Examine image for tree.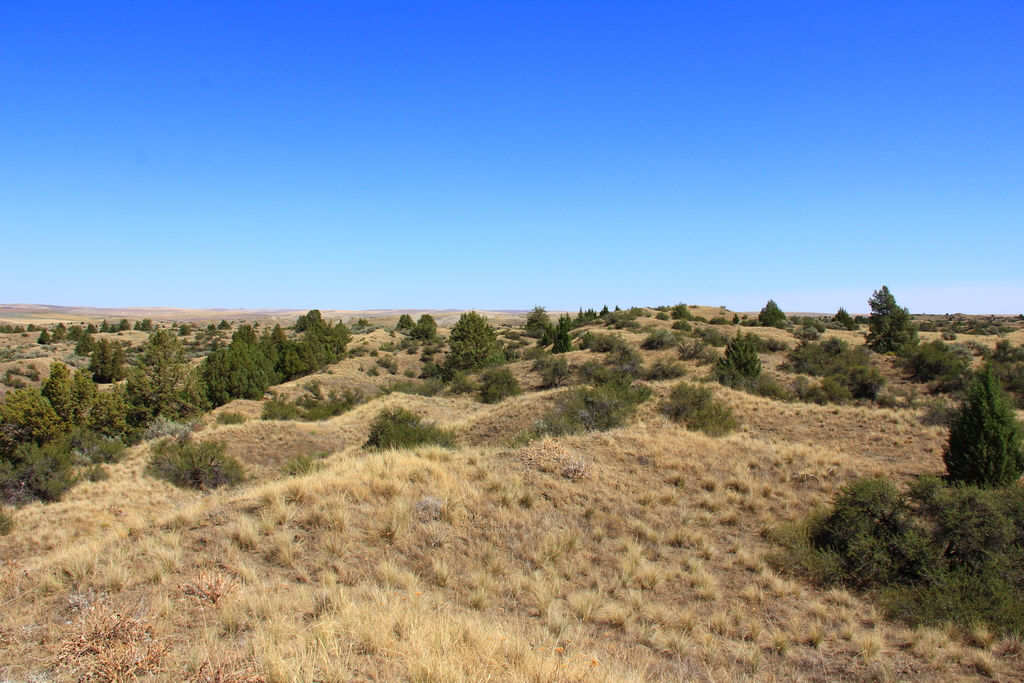
Examination result: <region>440, 308, 504, 378</region>.
